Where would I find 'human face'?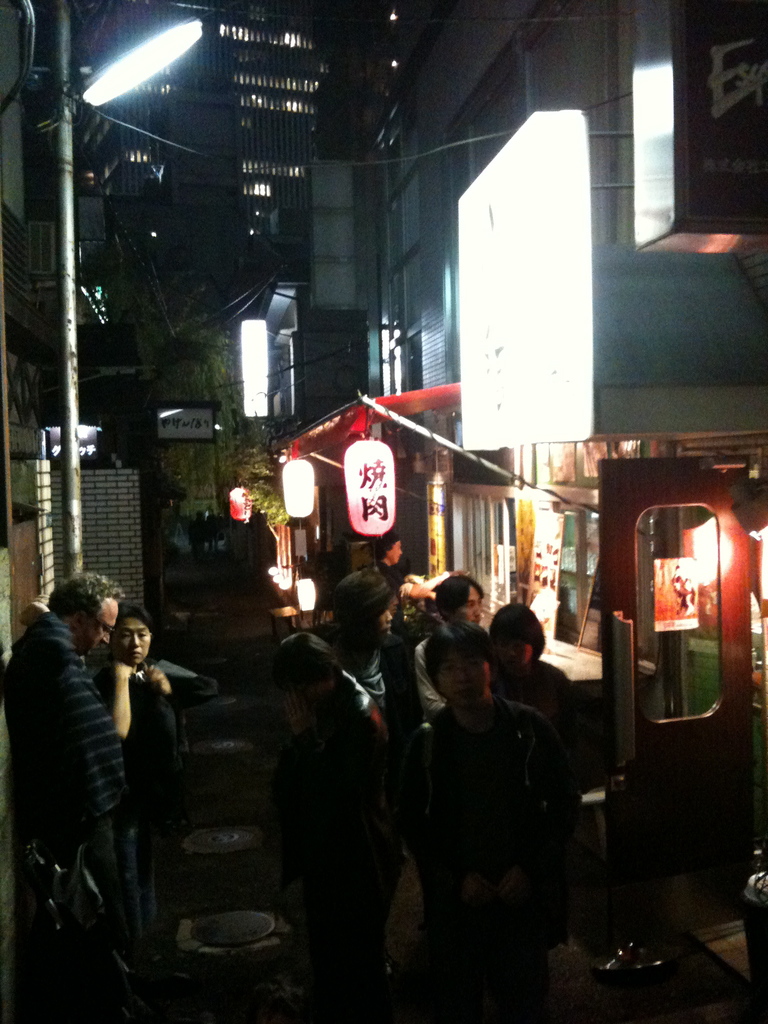
At [110, 616, 150, 663].
